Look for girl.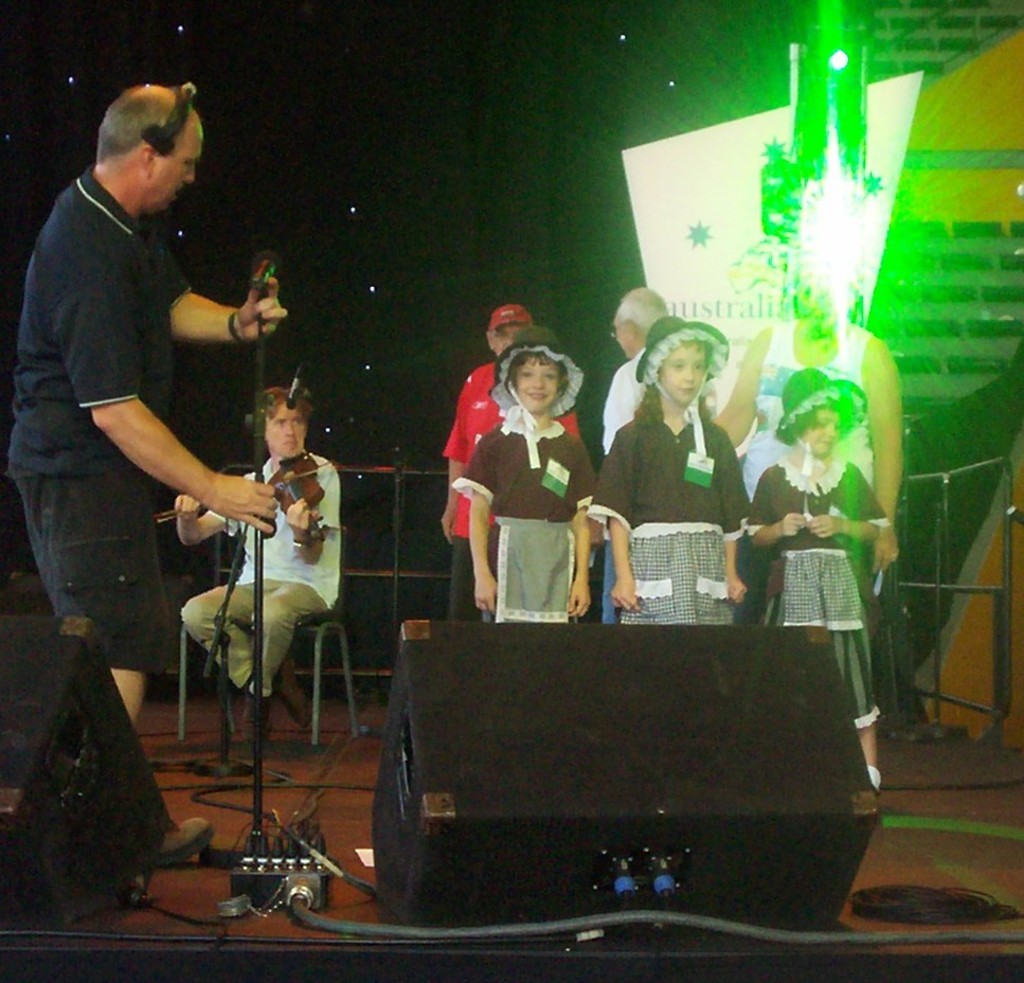
Found: [453,324,592,622].
